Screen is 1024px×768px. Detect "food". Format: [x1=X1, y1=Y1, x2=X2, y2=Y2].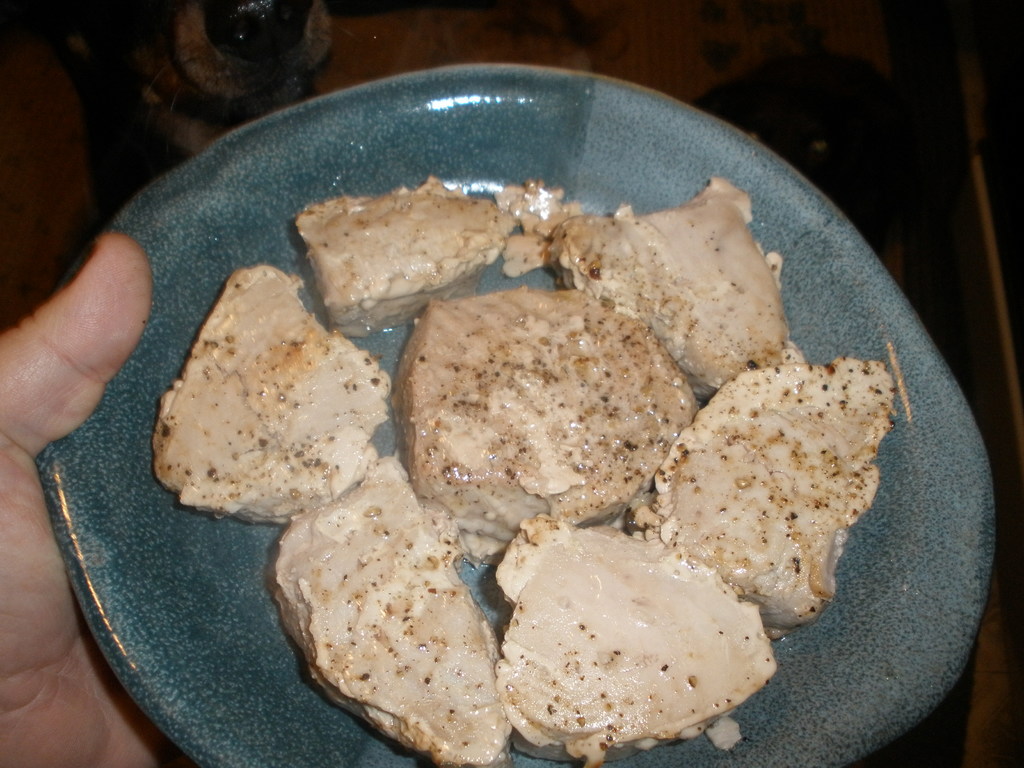
[x1=625, y1=355, x2=897, y2=643].
